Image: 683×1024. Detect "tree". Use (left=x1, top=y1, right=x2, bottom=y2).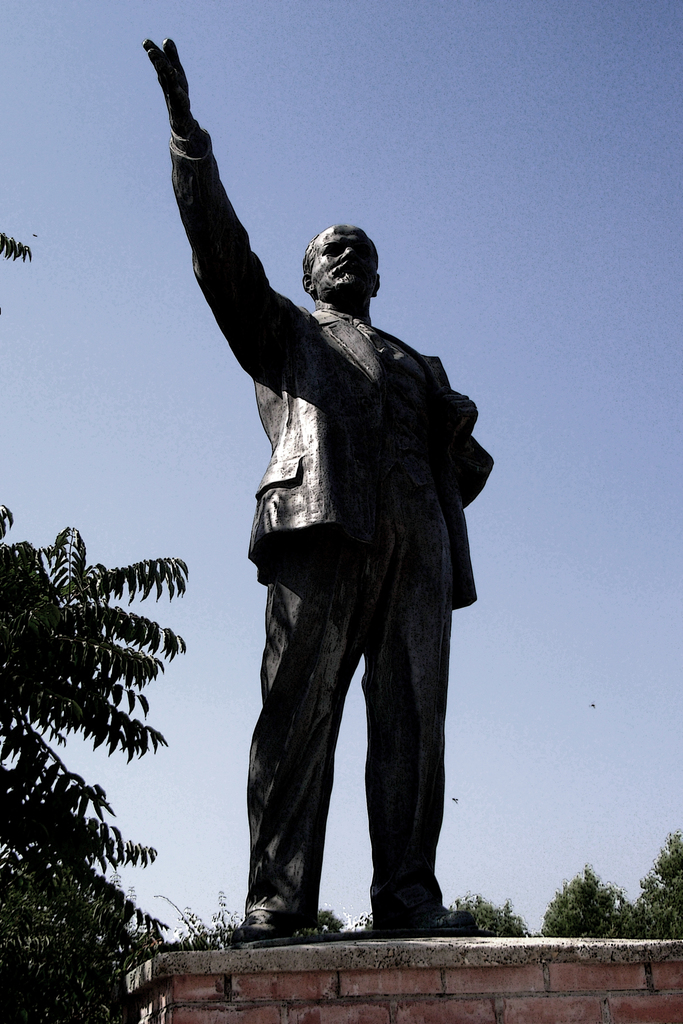
(left=0, top=230, right=174, bottom=1023).
